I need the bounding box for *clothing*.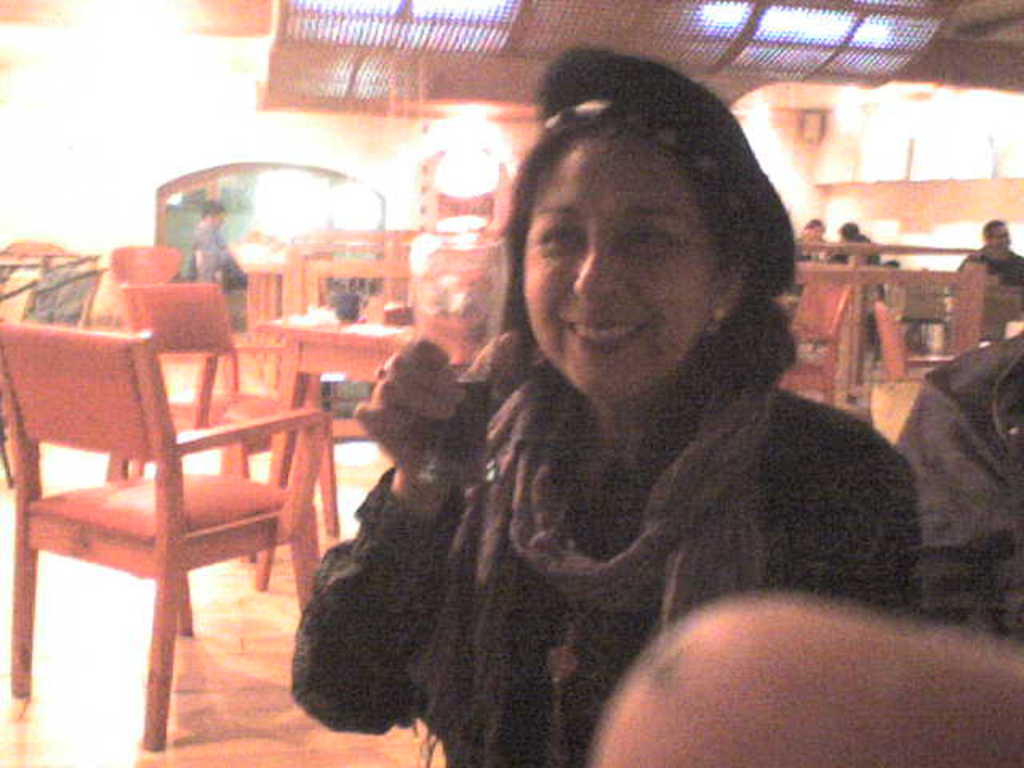
Here it is: <region>886, 326, 1022, 659</region>.
